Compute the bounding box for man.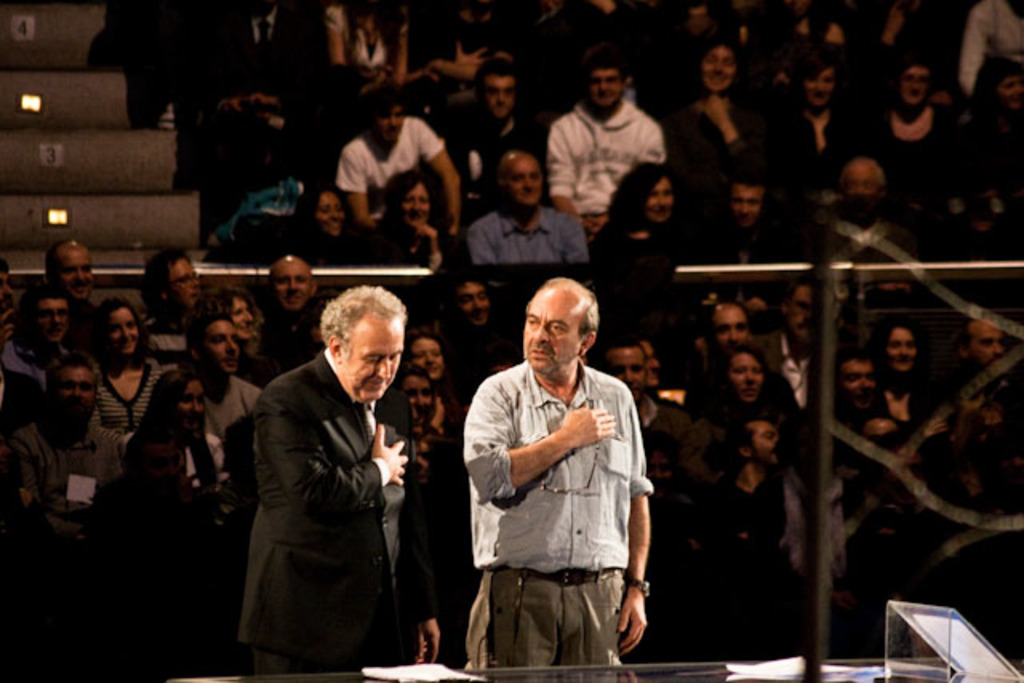
left=0, top=357, right=120, bottom=681.
